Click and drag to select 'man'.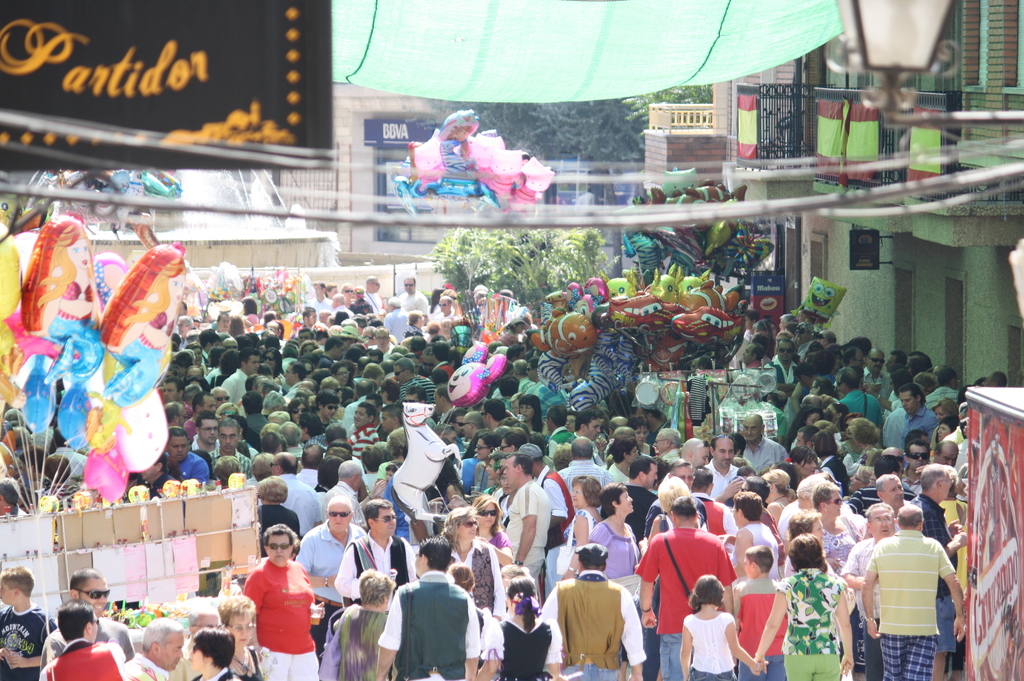
Selection: (792, 360, 823, 405).
